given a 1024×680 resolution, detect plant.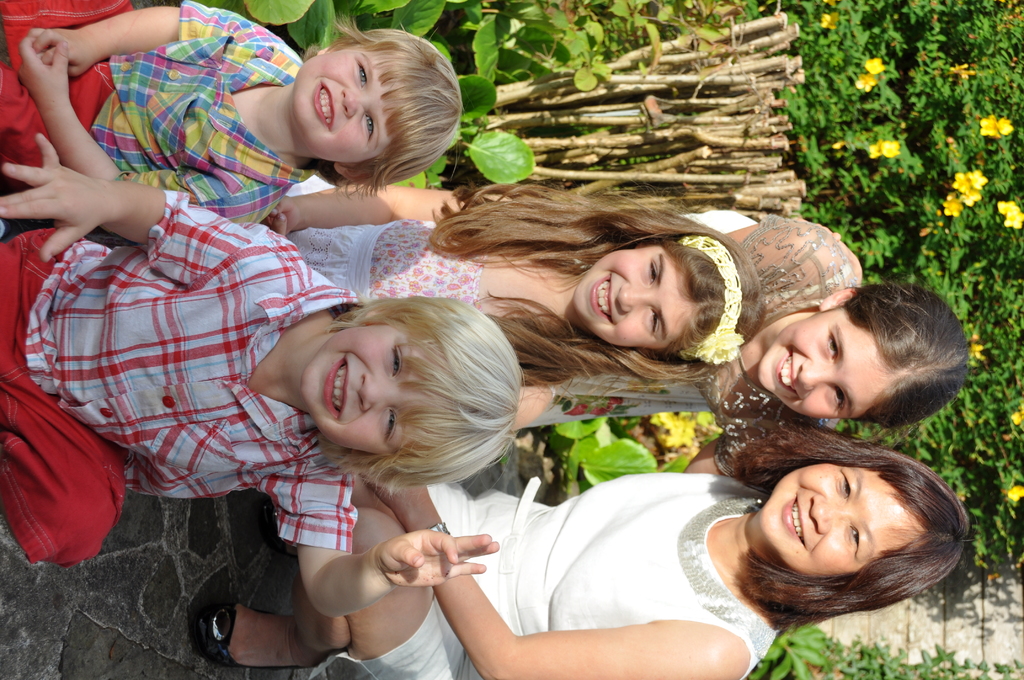
left=548, top=416, right=693, bottom=498.
